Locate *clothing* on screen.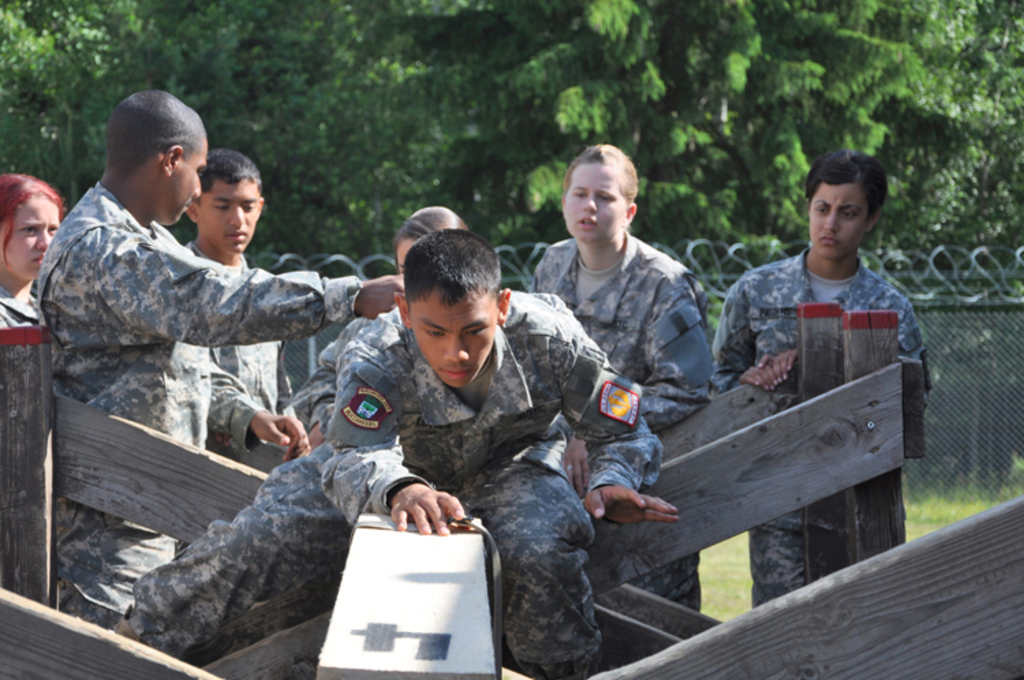
On screen at box(0, 283, 40, 332).
